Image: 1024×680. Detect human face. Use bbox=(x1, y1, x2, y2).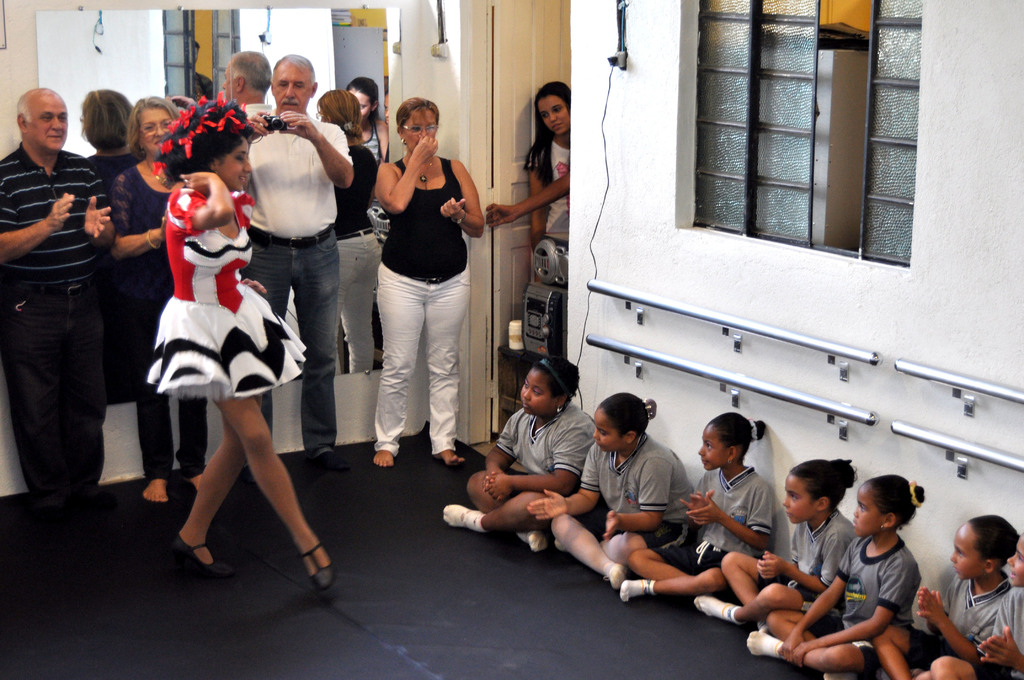
bbox=(272, 61, 316, 112).
